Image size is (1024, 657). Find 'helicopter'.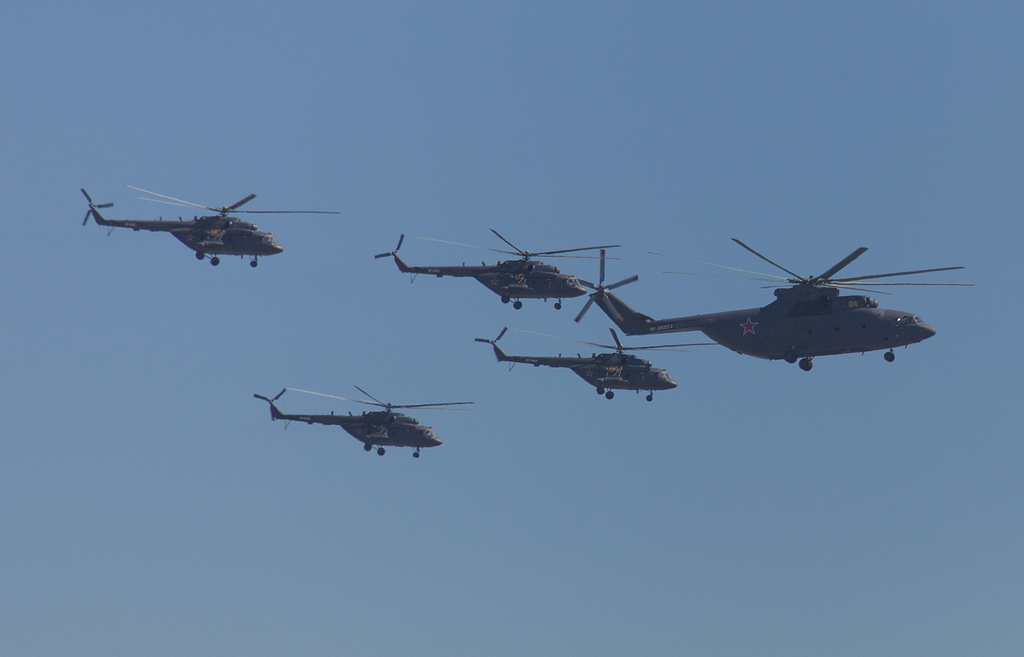
pyautogui.locateOnScreen(372, 227, 619, 312).
